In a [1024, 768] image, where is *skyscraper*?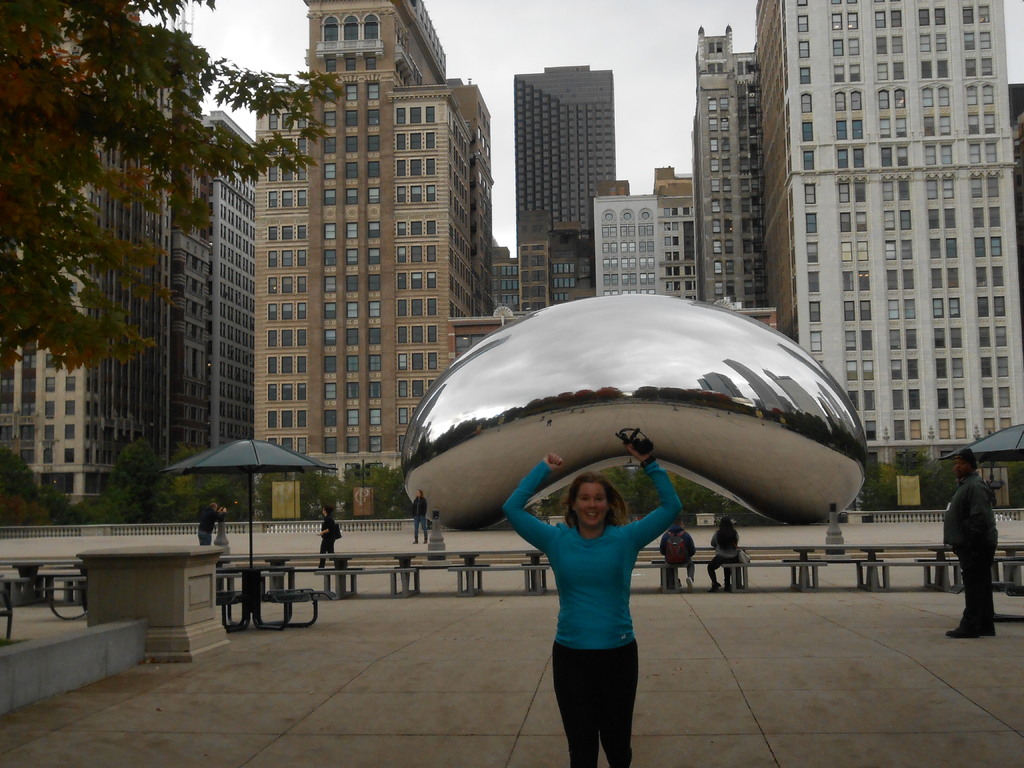
x1=721, y1=13, x2=1020, y2=487.
